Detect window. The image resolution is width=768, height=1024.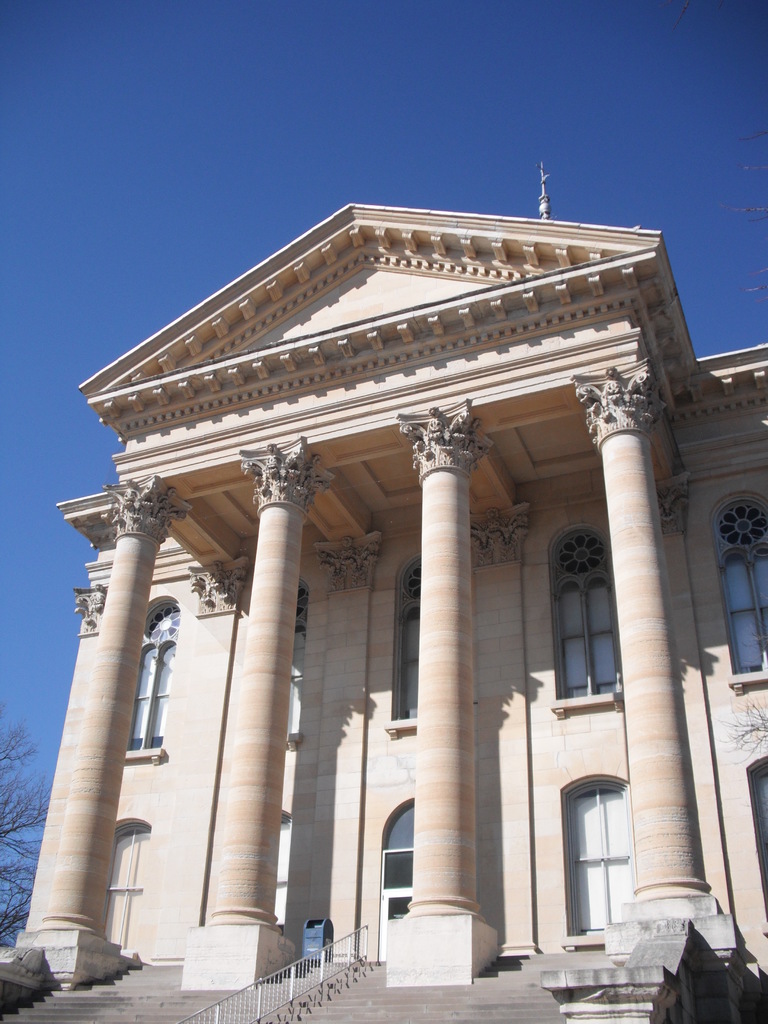
Rect(708, 504, 767, 672).
